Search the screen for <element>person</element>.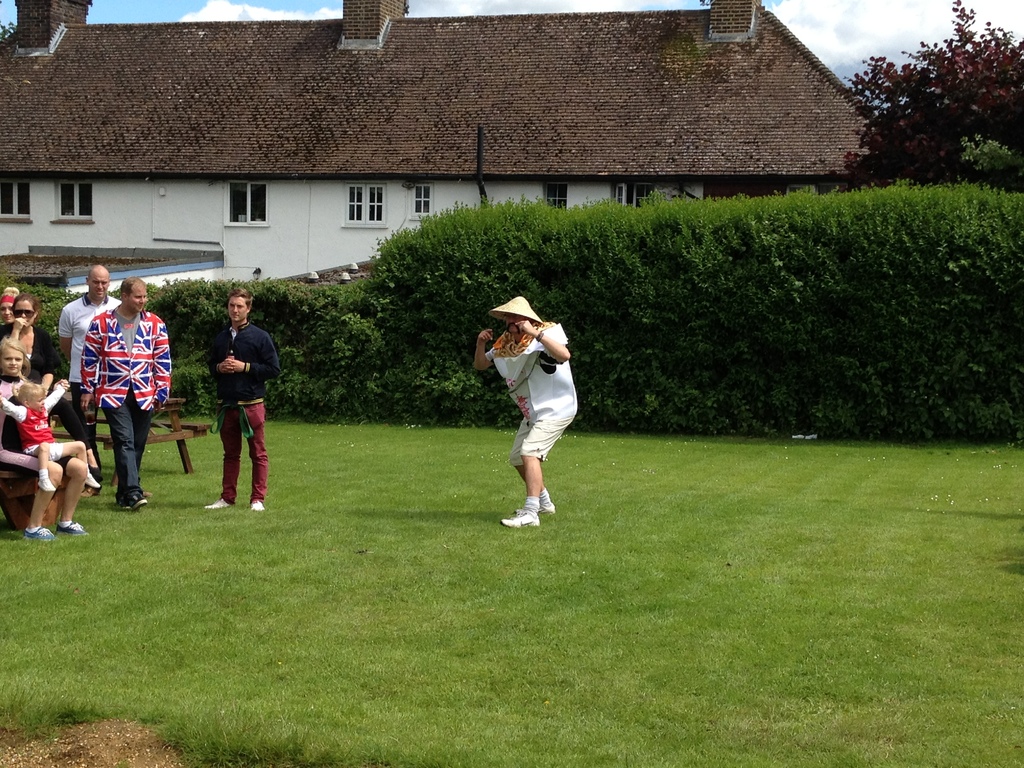
Found at 0:340:91:541.
